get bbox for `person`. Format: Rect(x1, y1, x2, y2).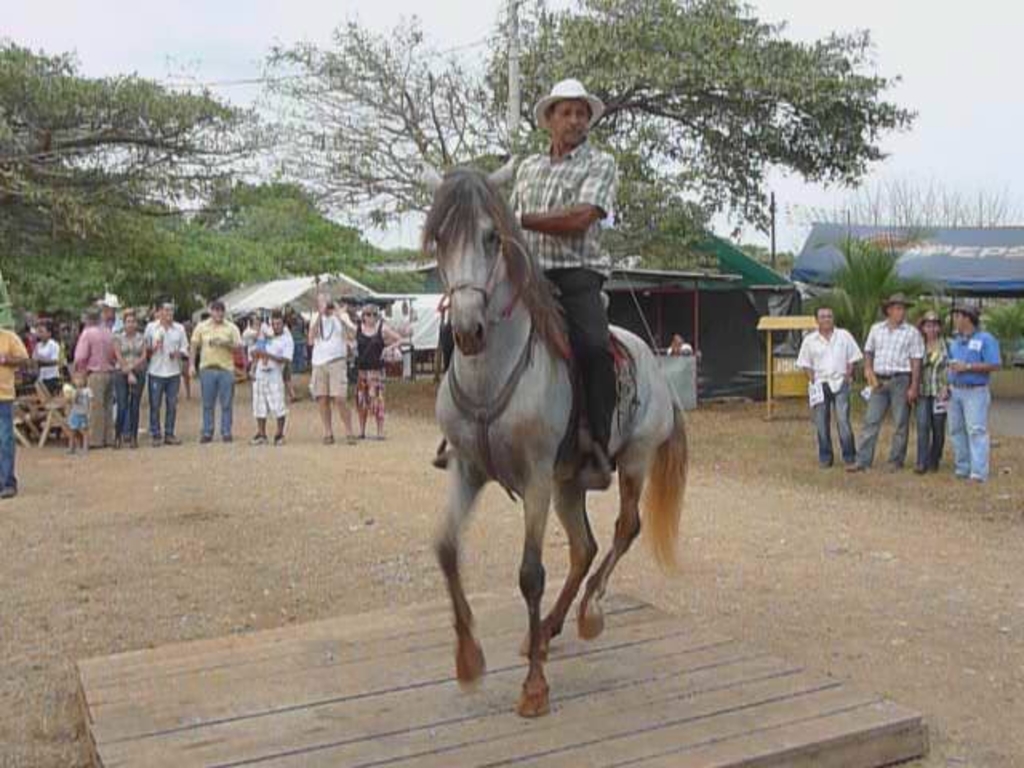
Rect(118, 317, 155, 440).
